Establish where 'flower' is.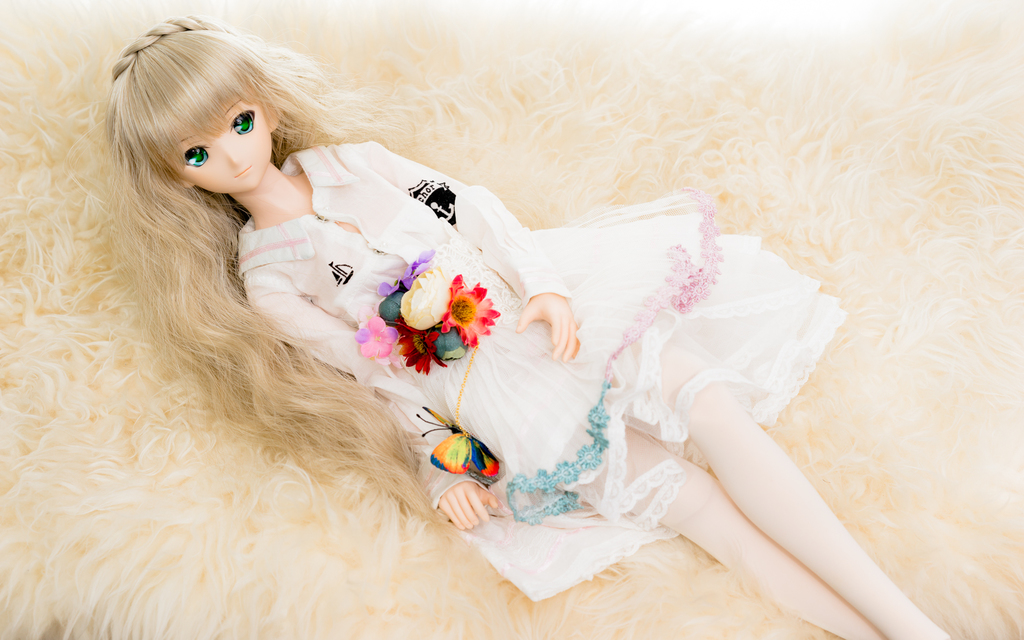
Established at x1=356, y1=316, x2=390, y2=362.
